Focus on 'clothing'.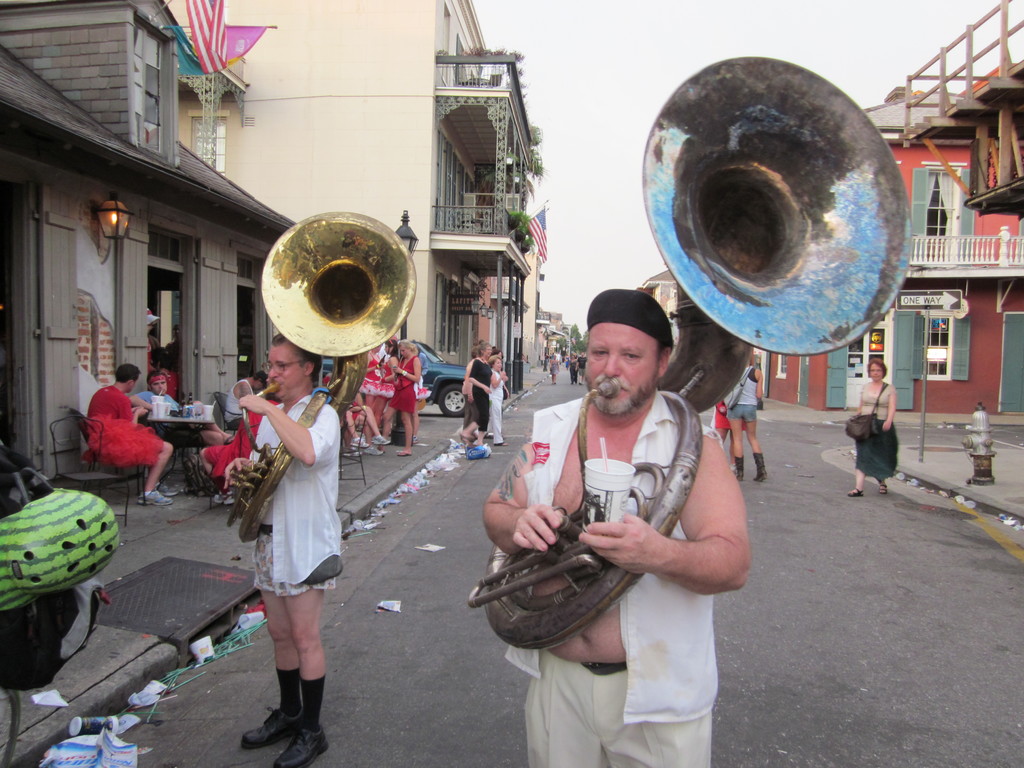
Focused at locate(390, 355, 419, 418).
